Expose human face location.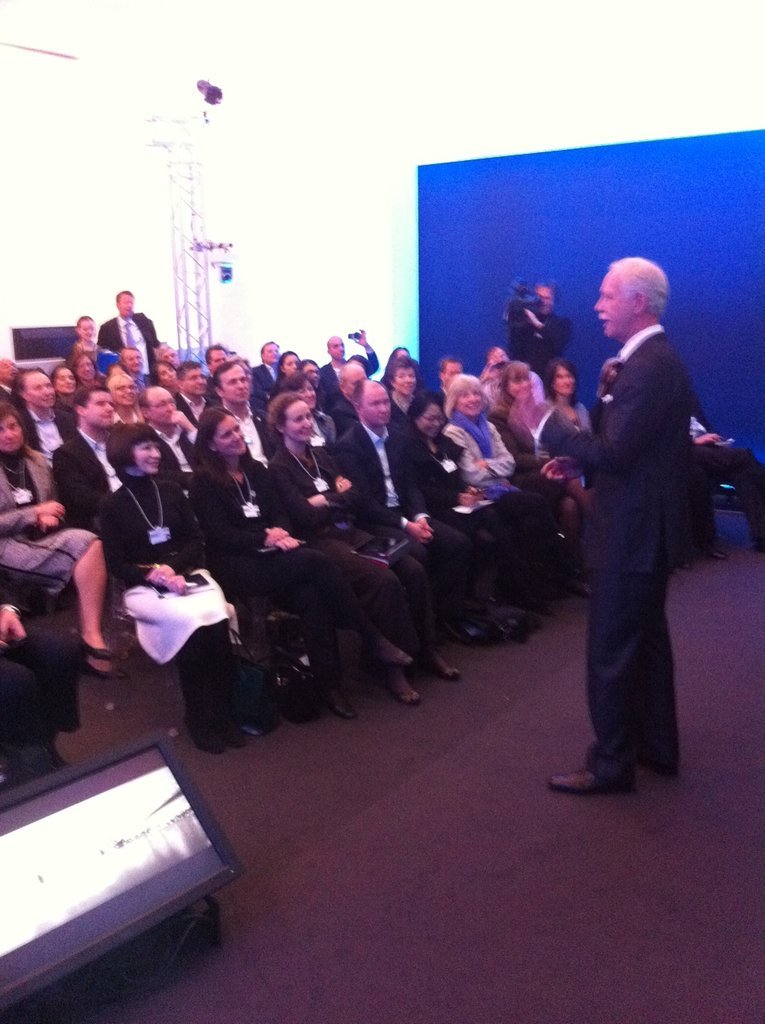
Exposed at <region>81, 380, 115, 432</region>.
